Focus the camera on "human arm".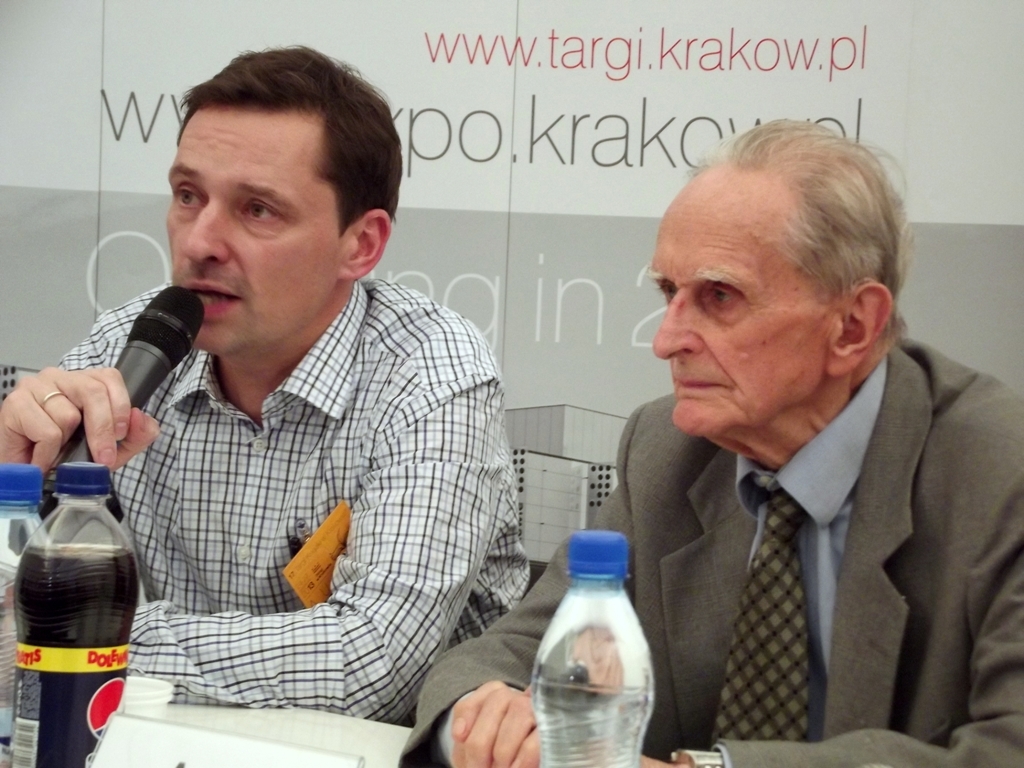
Focus region: (left=0, top=281, right=168, bottom=470).
